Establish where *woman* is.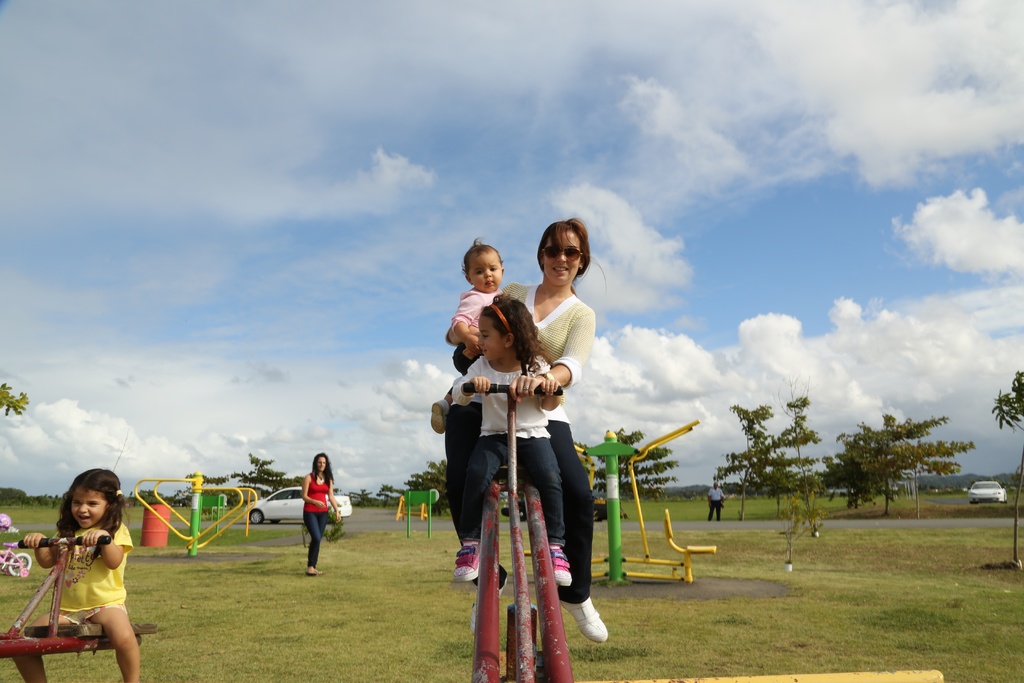
Established at <bbox>298, 441, 345, 576</bbox>.
